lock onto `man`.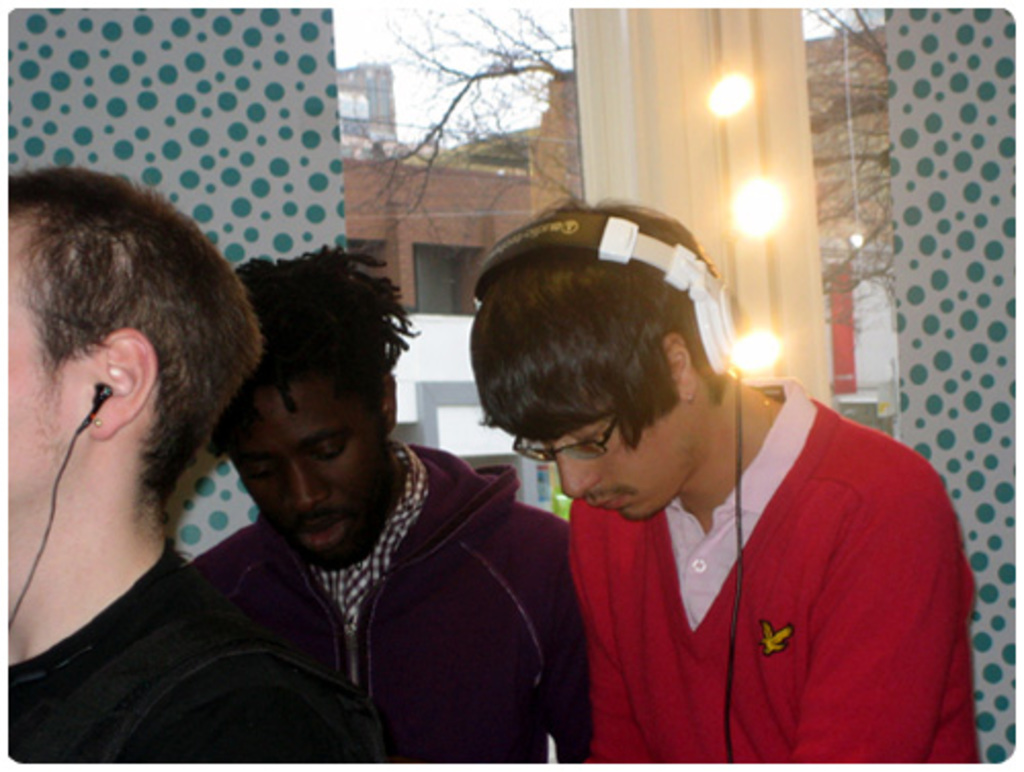
Locked: [0,168,373,768].
